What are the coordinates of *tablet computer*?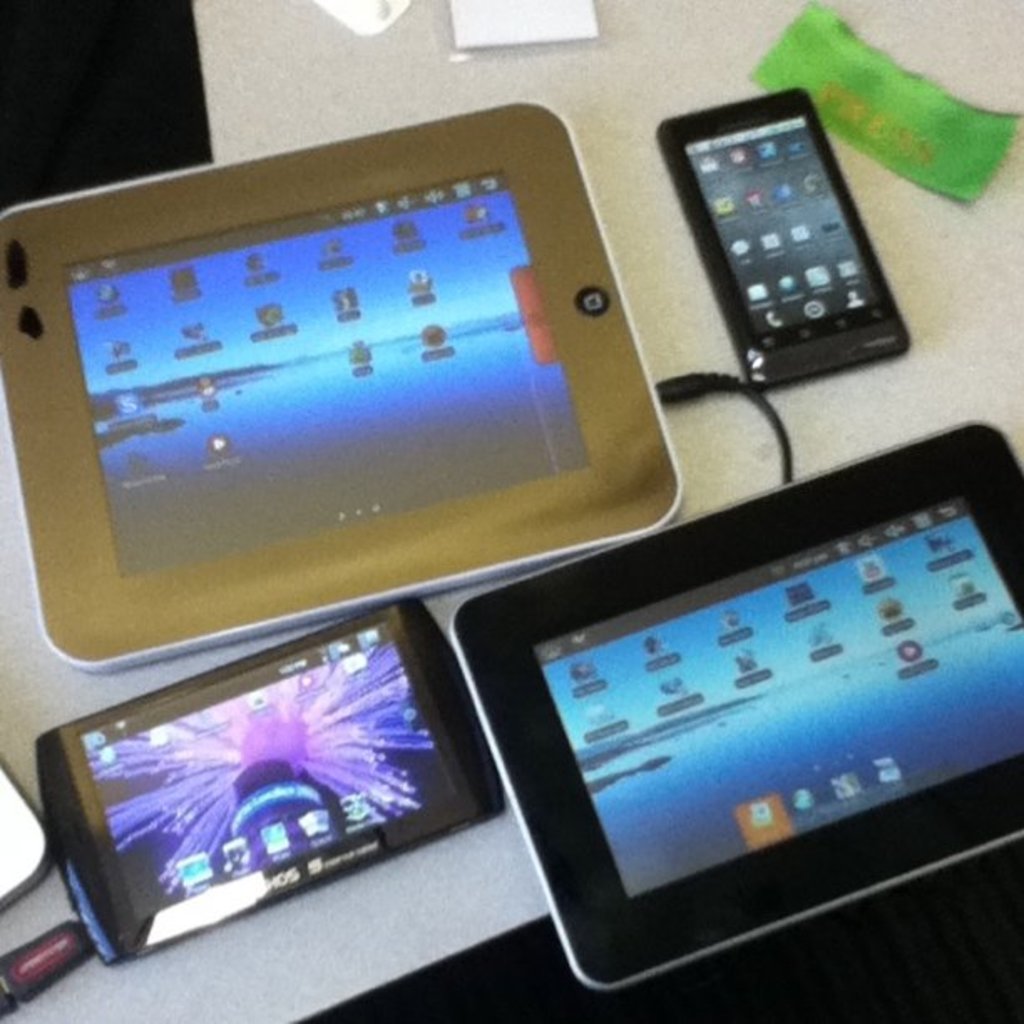
BBox(443, 422, 1022, 1001).
